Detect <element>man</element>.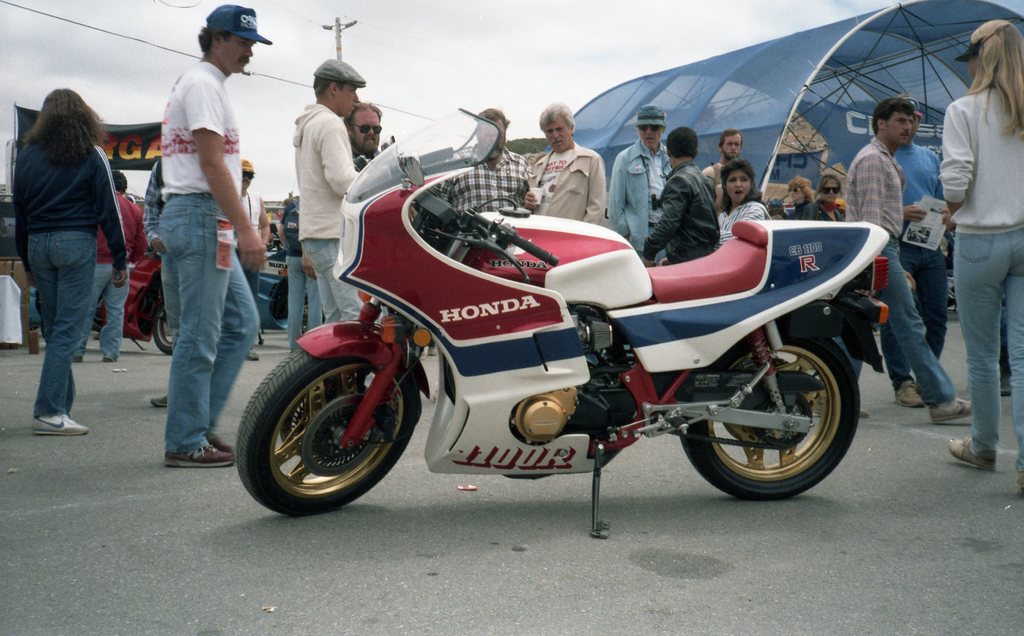
Detected at bbox=[639, 126, 720, 265].
